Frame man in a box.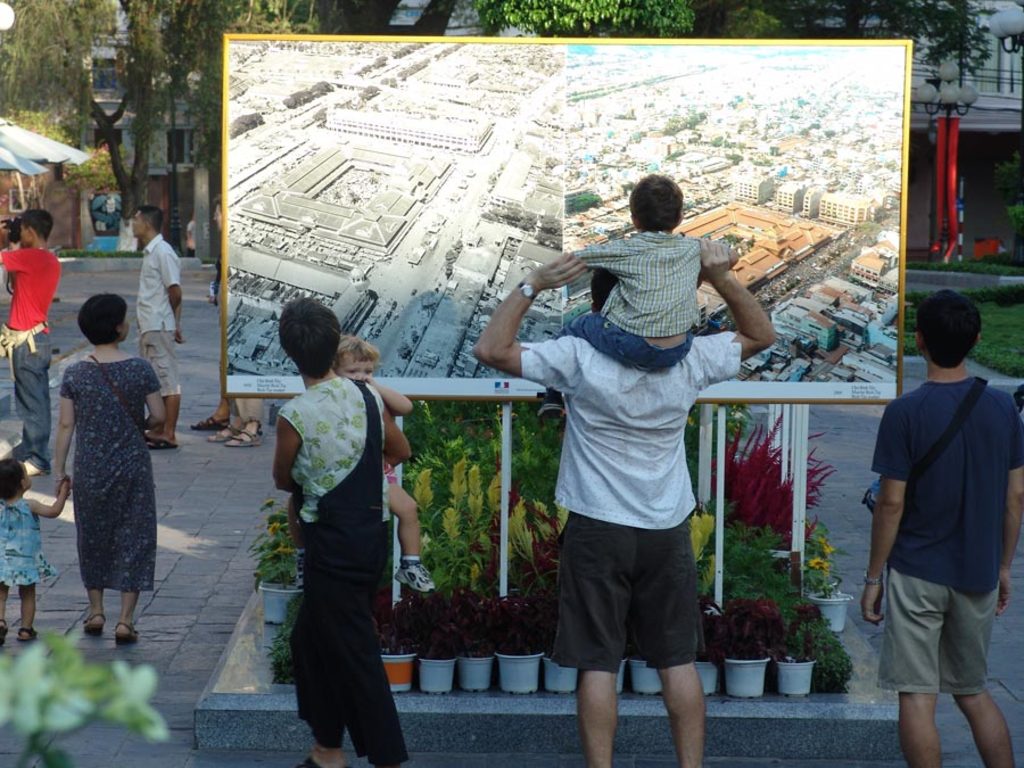
bbox=(118, 195, 203, 454).
